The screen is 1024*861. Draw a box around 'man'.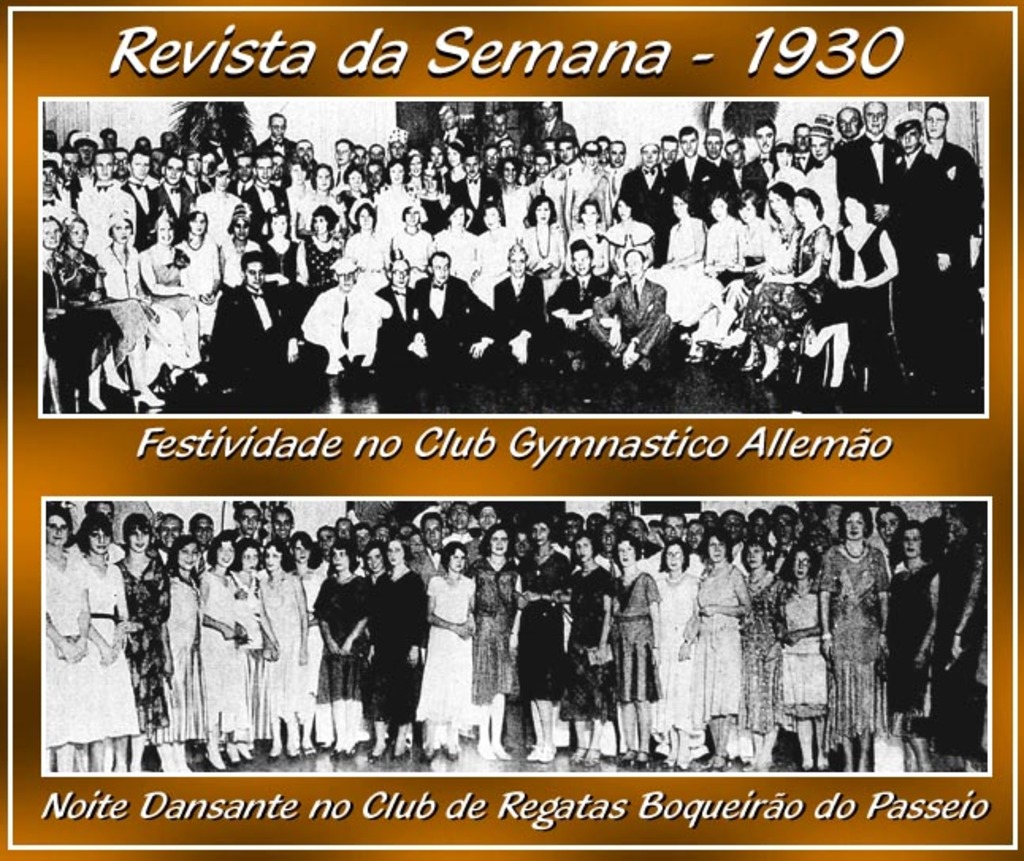
box(579, 247, 669, 366).
